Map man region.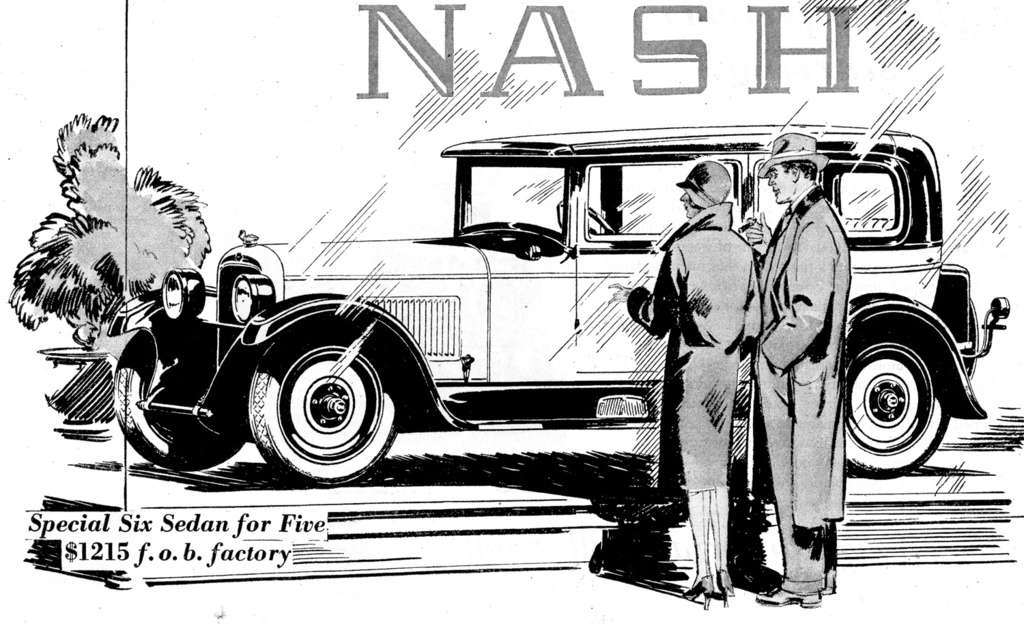
Mapped to <bbox>758, 130, 877, 598</bbox>.
